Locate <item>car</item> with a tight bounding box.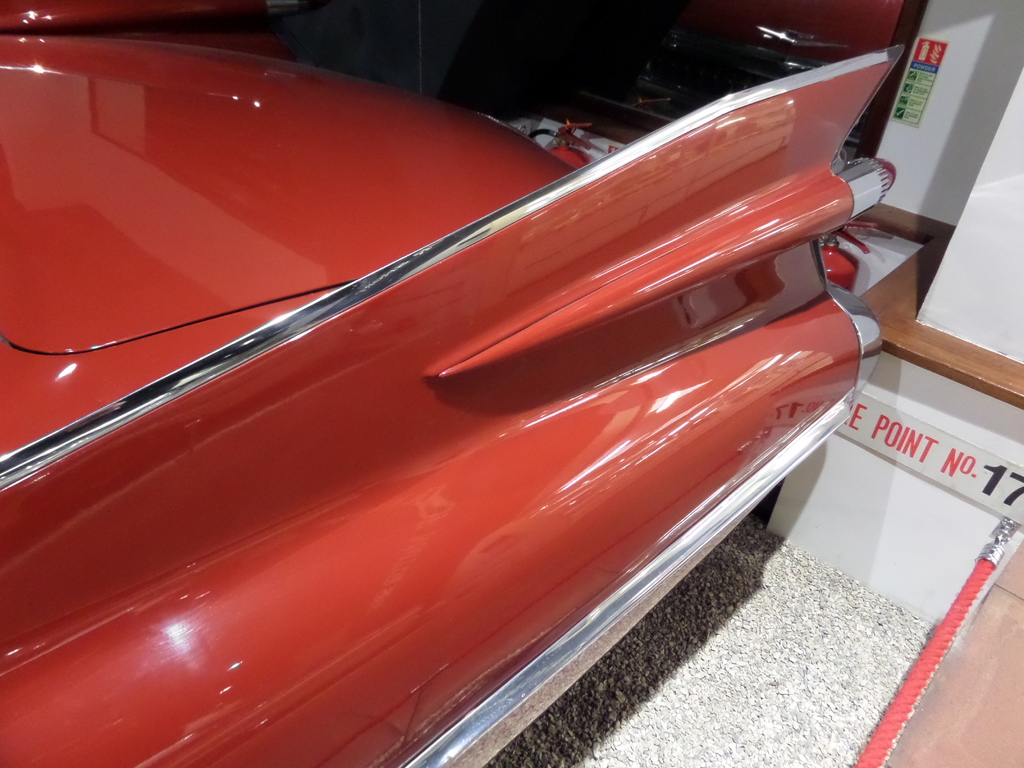
[0,0,906,767].
